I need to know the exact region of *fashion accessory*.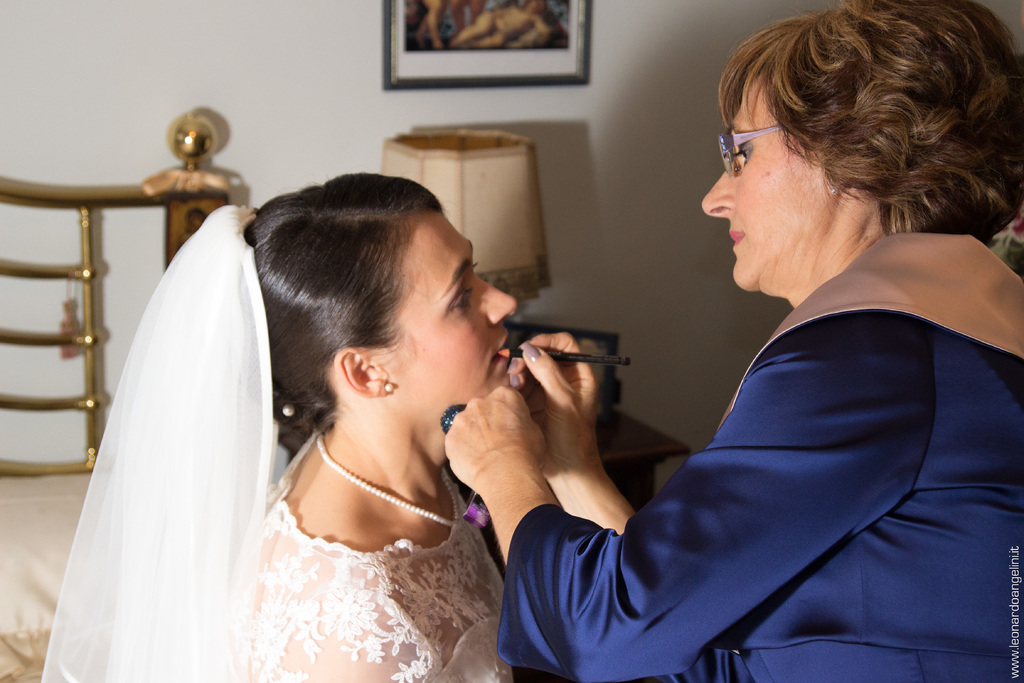
Region: l=717, t=125, r=786, b=179.
